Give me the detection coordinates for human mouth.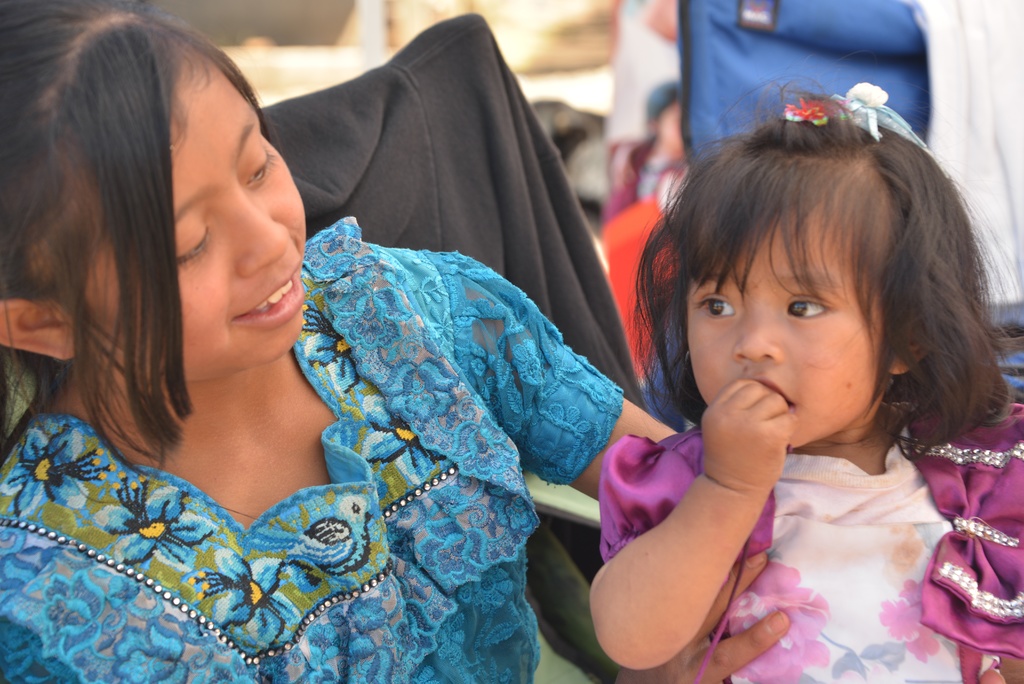
733/375/796/415.
